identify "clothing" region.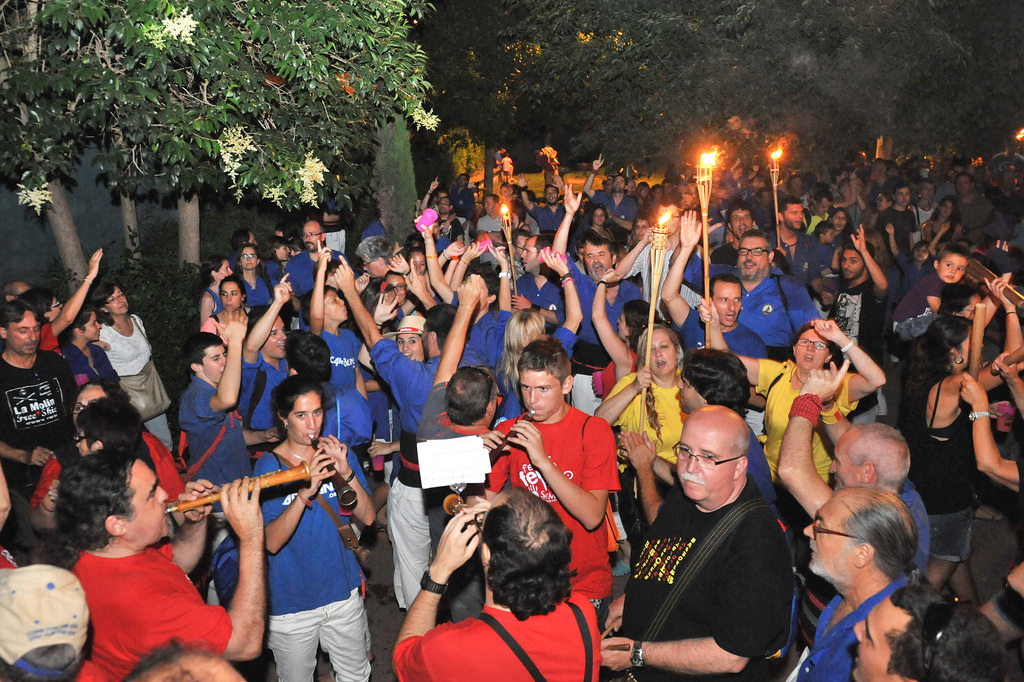
Region: (x1=451, y1=187, x2=471, y2=219).
